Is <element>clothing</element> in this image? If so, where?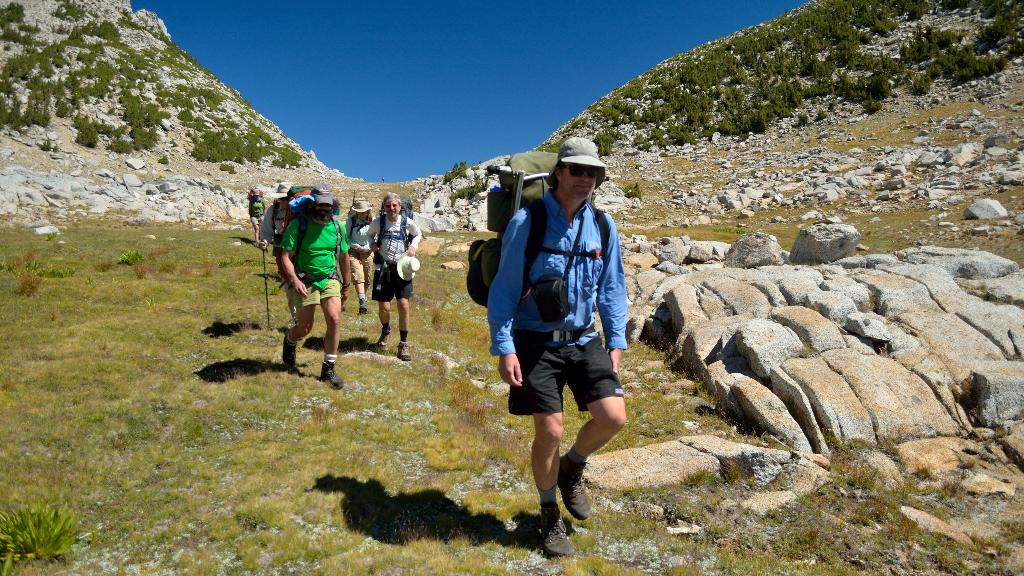
Yes, at x1=347 y1=214 x2=378 y2=287.
